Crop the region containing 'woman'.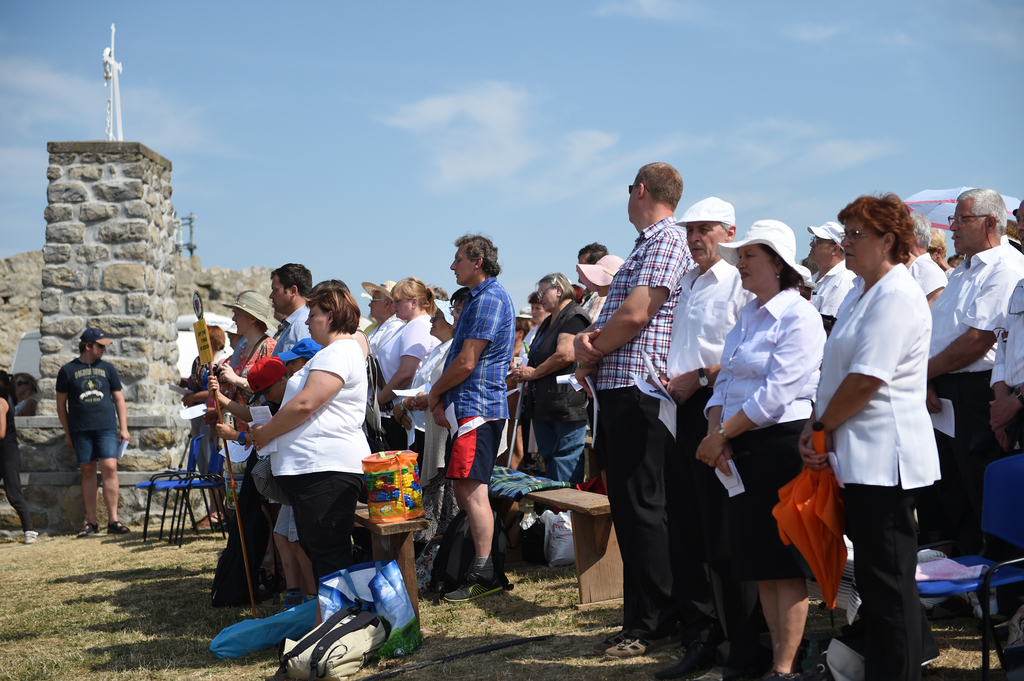
Crop region: bbox(374, 274, 444, 474).
